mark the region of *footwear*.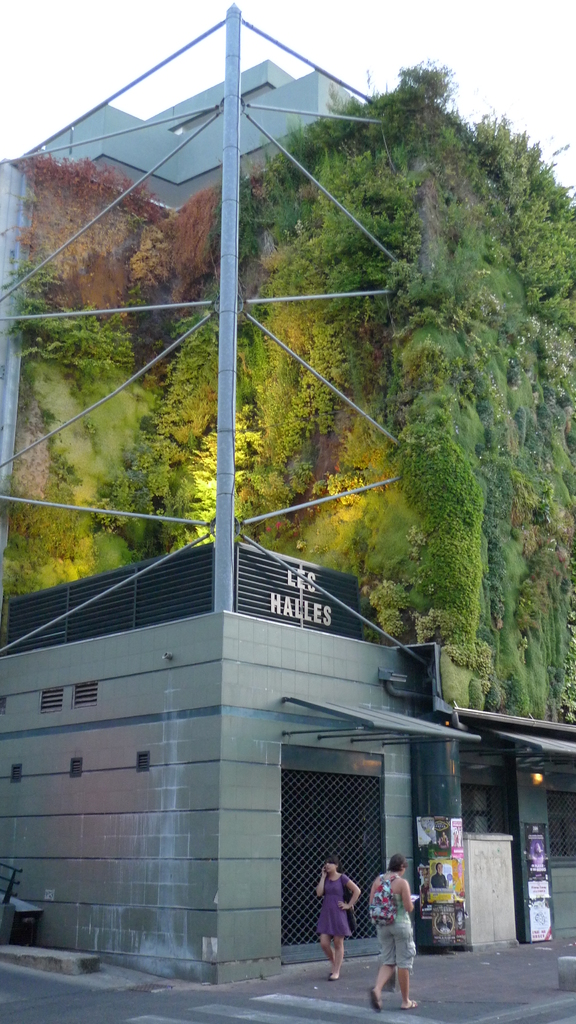
Region: (401, 996, 420, 1011).
